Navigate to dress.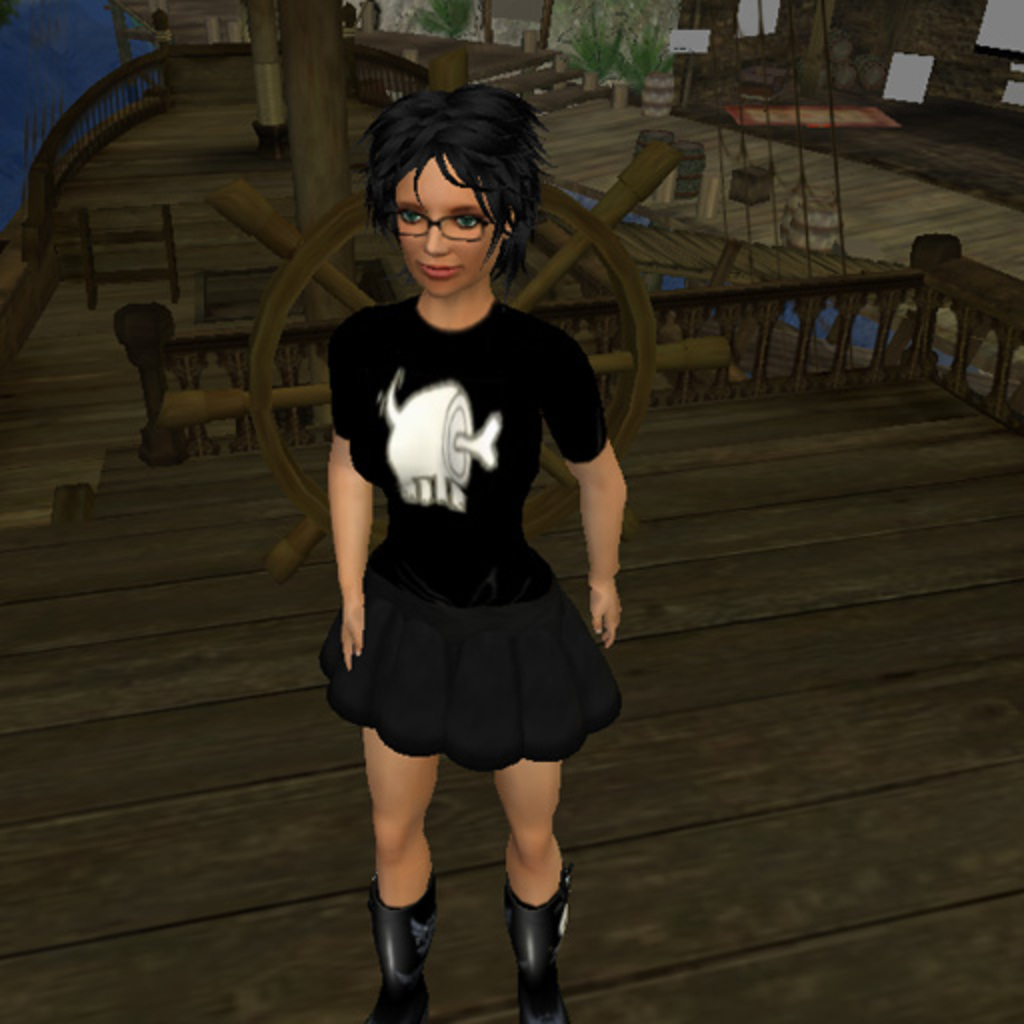
Navigation target: 316/294/622/764.
